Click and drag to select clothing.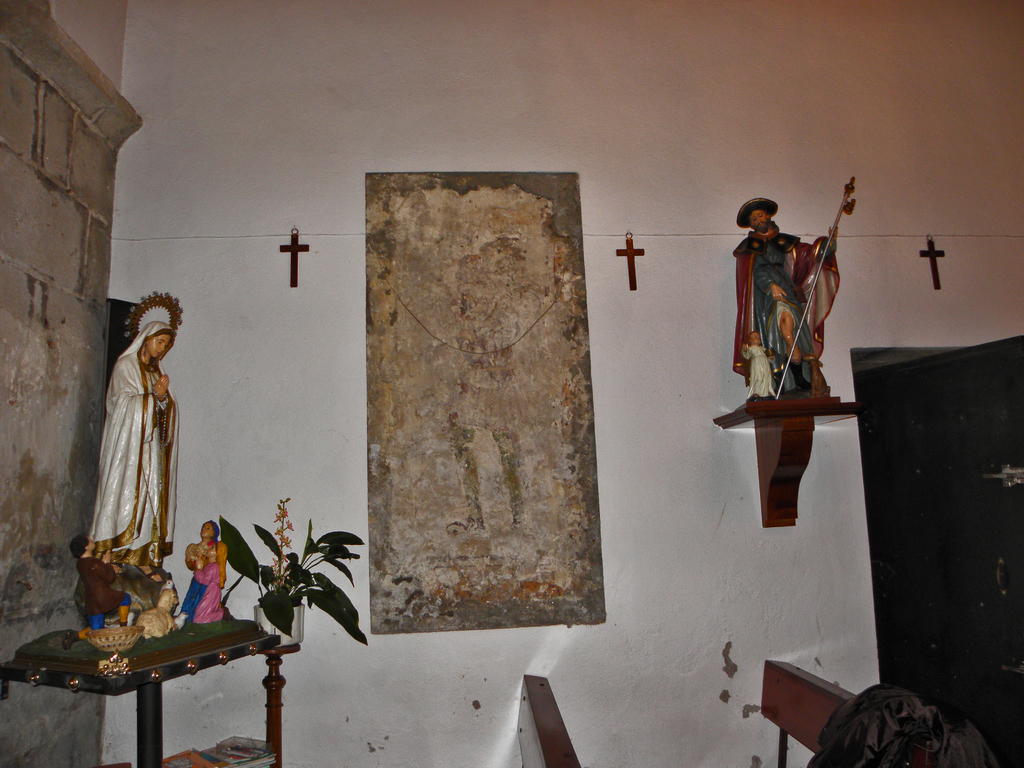
Selection: (left=732, top=224, right=838, bottom=383).
